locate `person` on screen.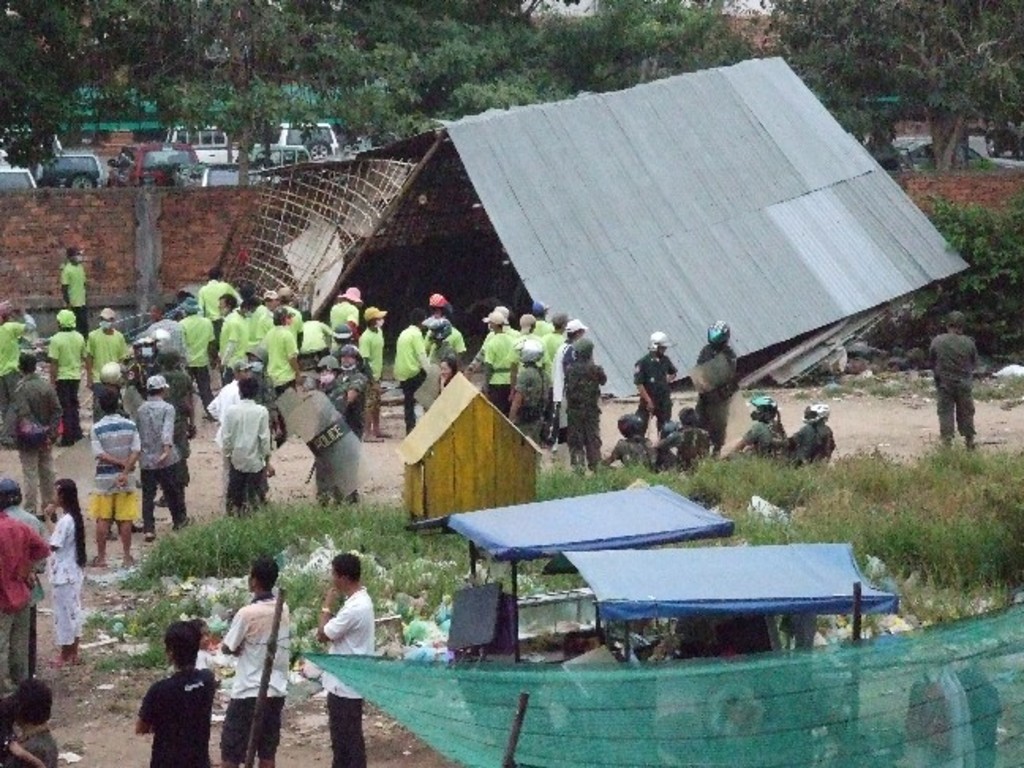
On screen at Rect(0, 493, 63, 687).
